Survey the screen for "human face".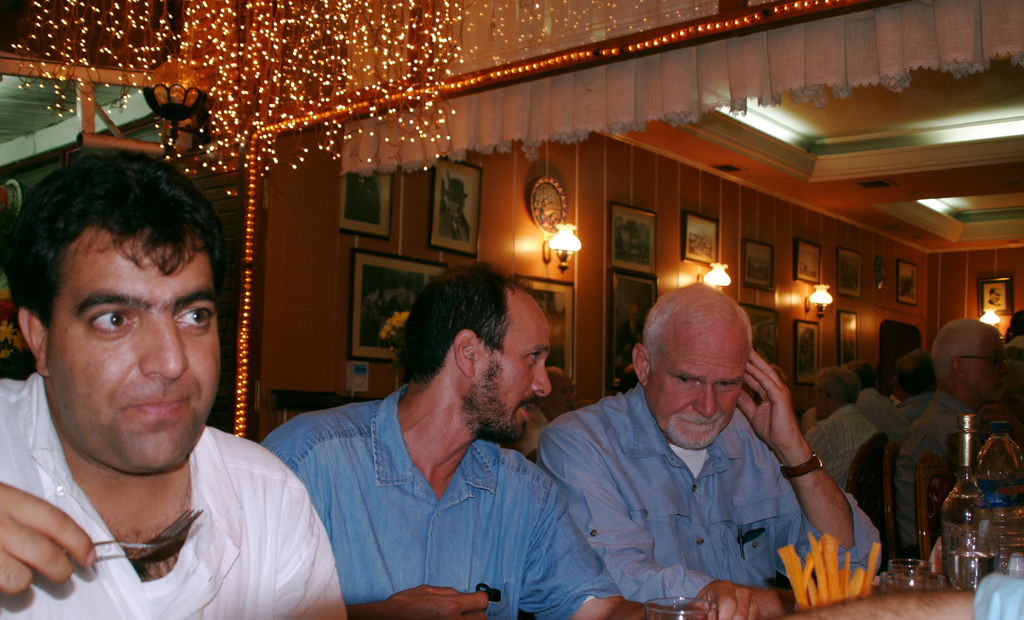
Survey found: crop(809, 387, 821, 422).
